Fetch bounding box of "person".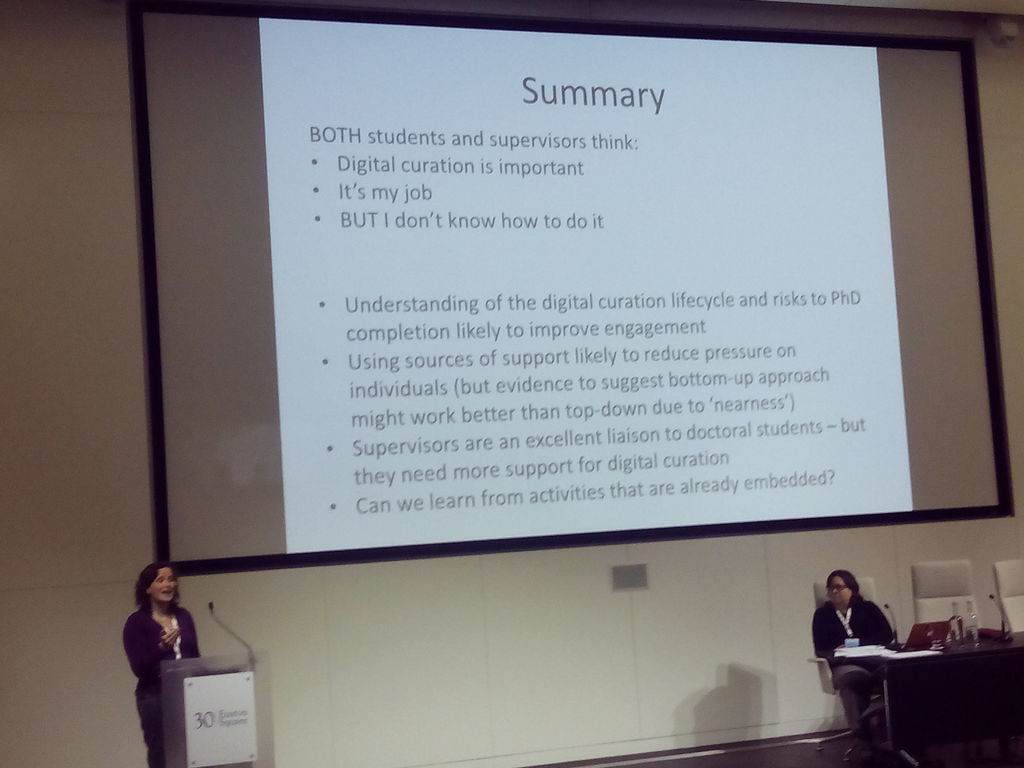
Bbox: select_region(123, 563, 196, 765).
